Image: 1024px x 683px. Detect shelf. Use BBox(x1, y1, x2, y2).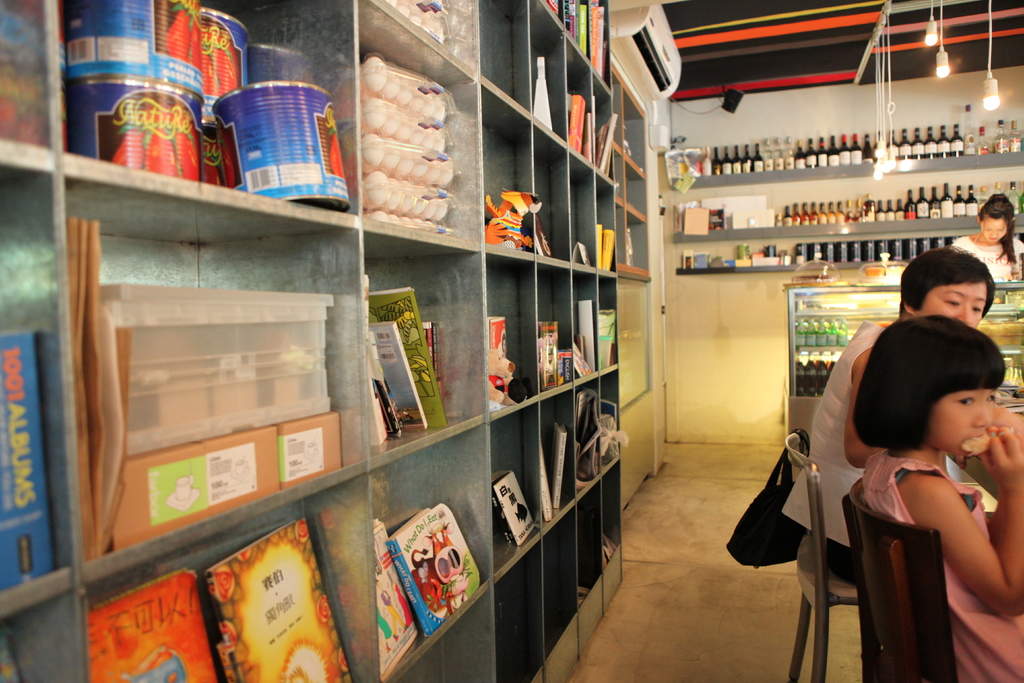
BBox(486, 398, 534, 559).
